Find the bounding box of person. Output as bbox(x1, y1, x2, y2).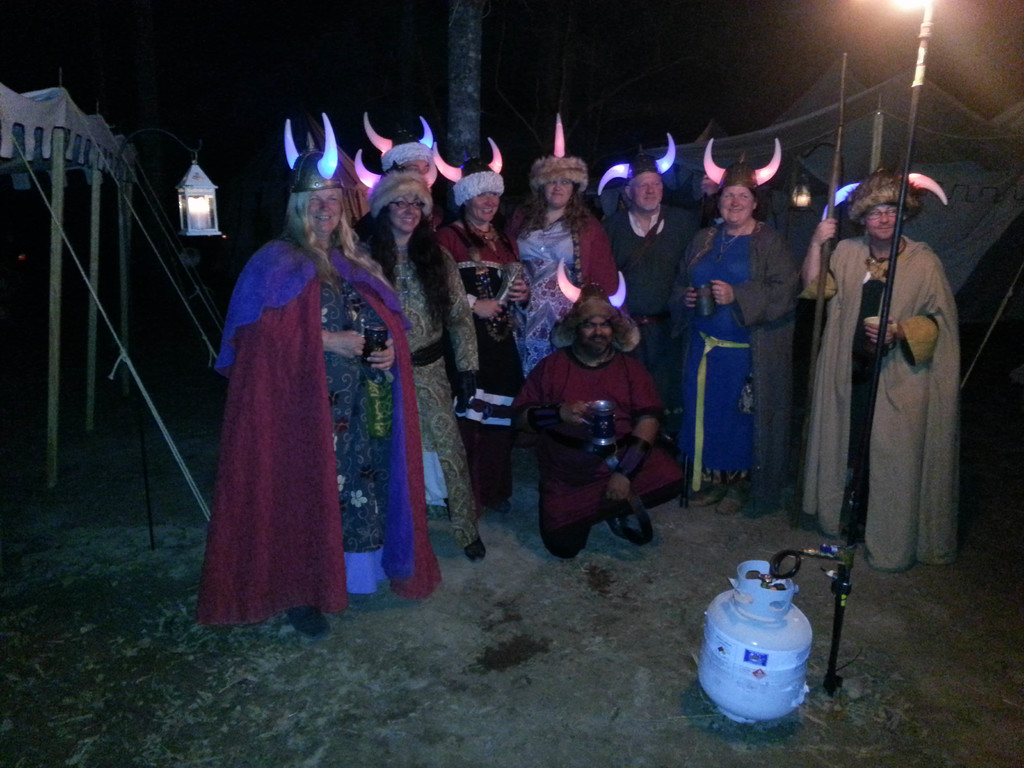
bbox(342, 166, 486, 564).
